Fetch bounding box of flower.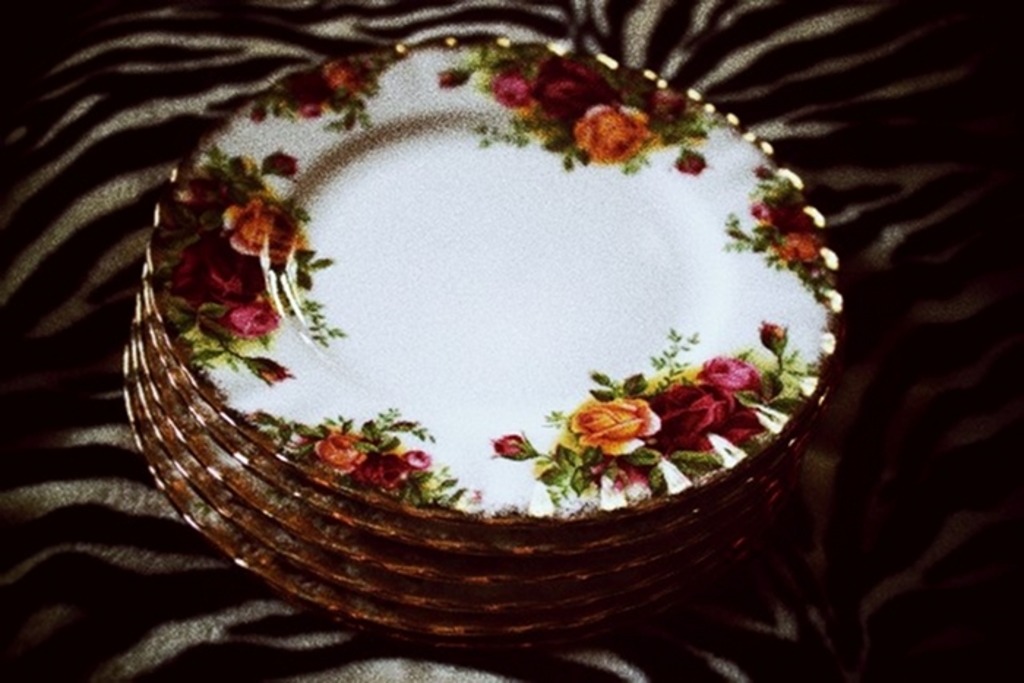
Bbox: box(205, 183, 284, 254).
